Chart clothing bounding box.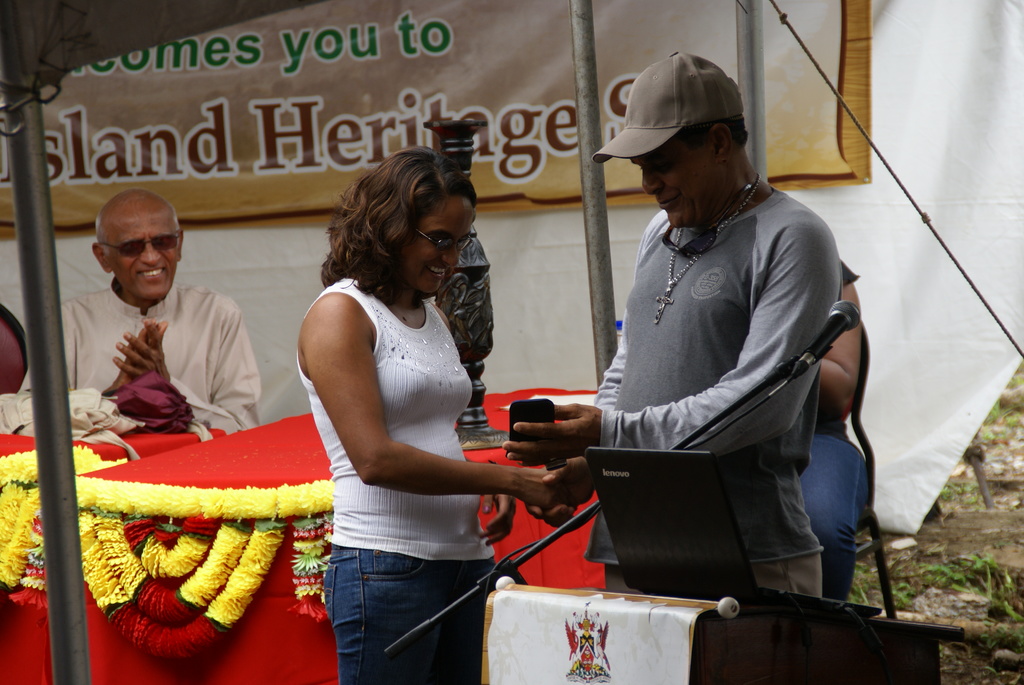
Charted: (790, 252, 871, 605).
